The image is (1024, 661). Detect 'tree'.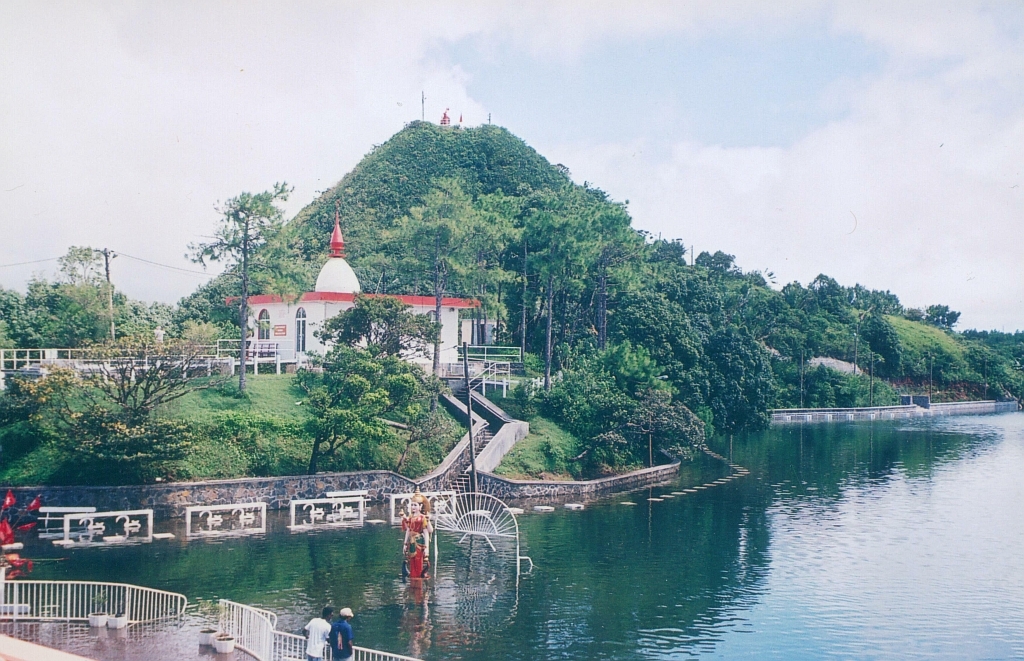
Detection: l=348, t=170, r=500, b=287.
